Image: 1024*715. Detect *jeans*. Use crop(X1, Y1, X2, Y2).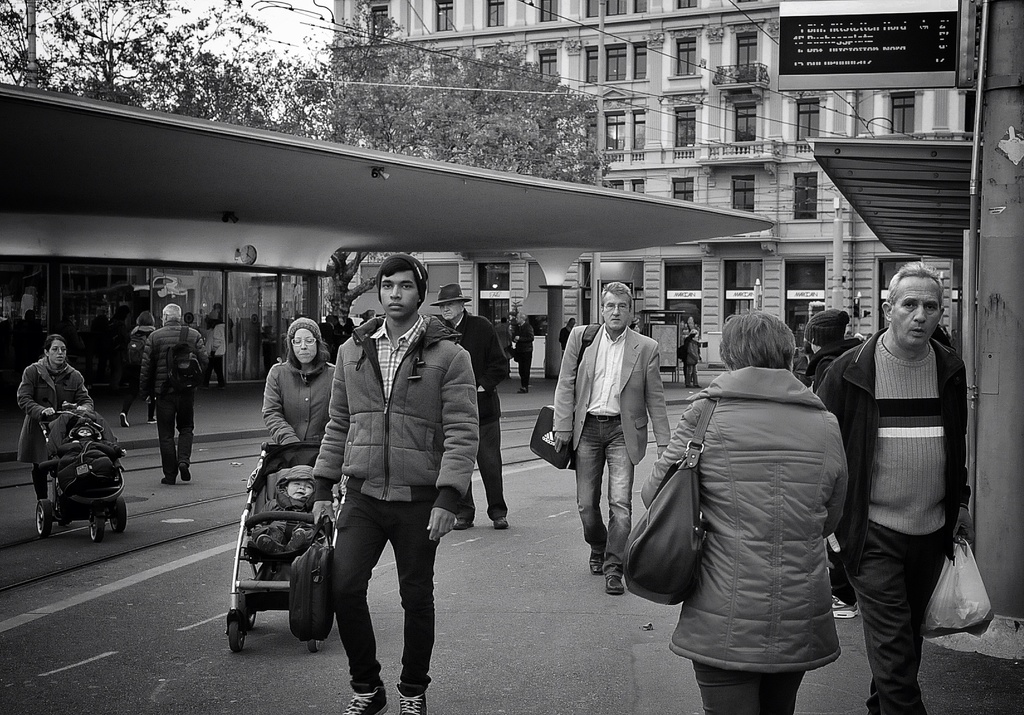
crop(311, 486, 445, 707).
